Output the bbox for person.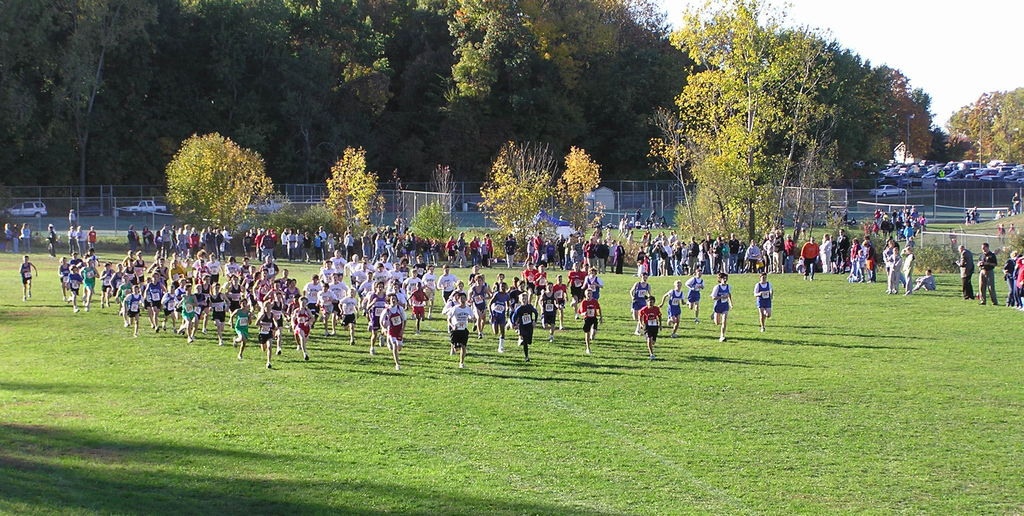
(955, 240, 973, 299).
